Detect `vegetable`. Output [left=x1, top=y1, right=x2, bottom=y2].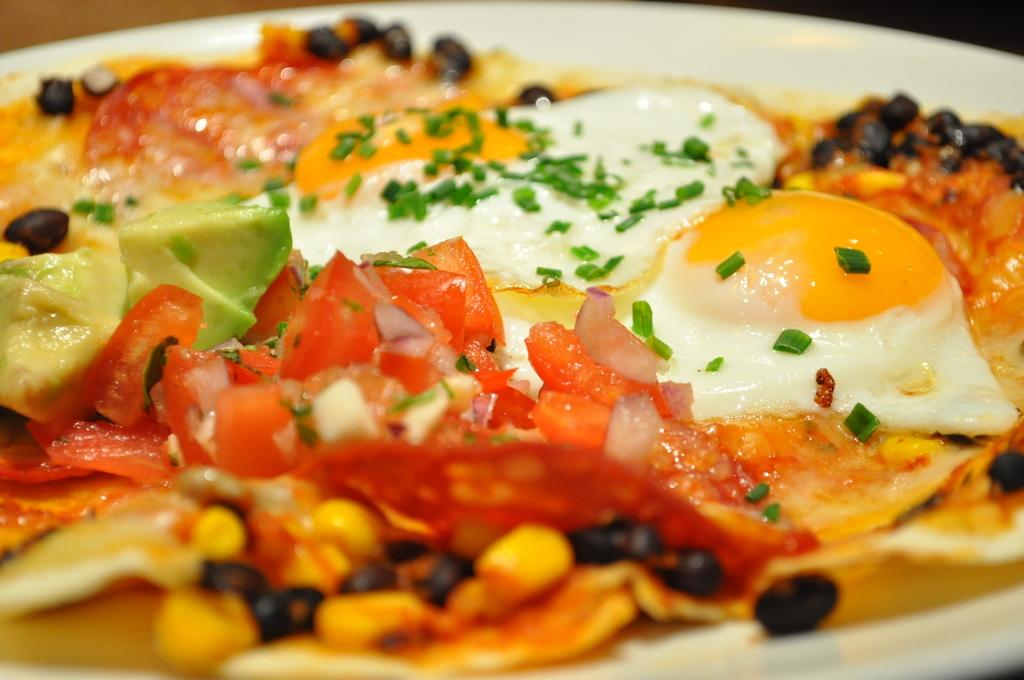
[left=119, top=198, right=280, bottom=354].
